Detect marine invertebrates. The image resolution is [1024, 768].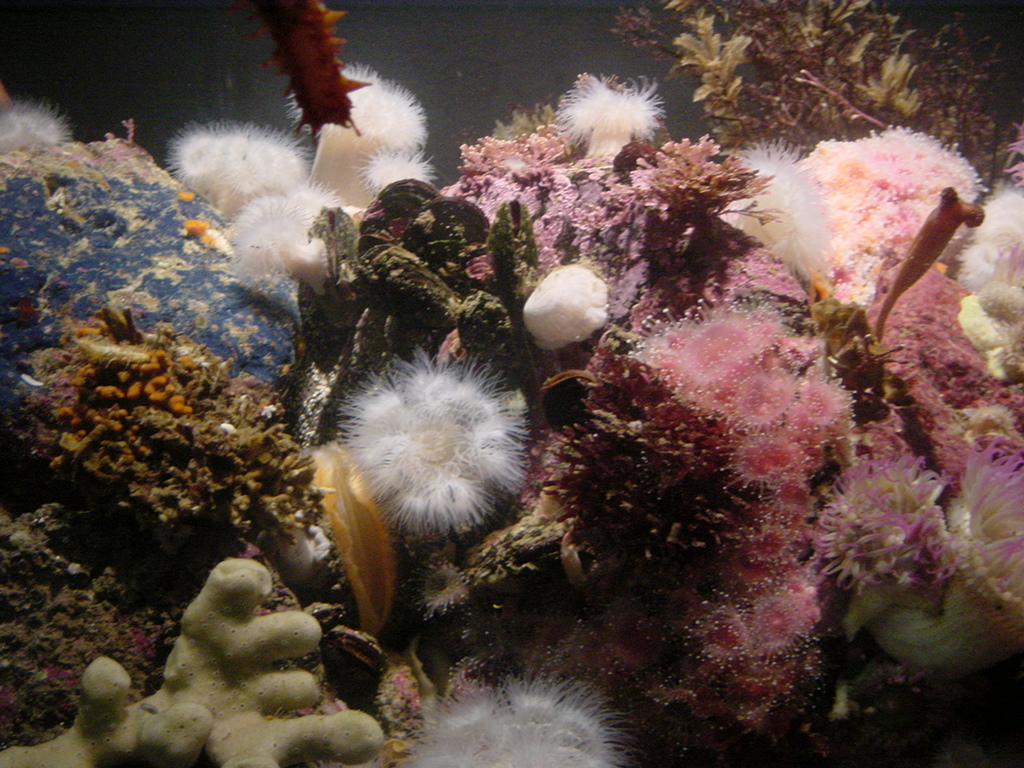
BBox(152, 121, 366, 195).
